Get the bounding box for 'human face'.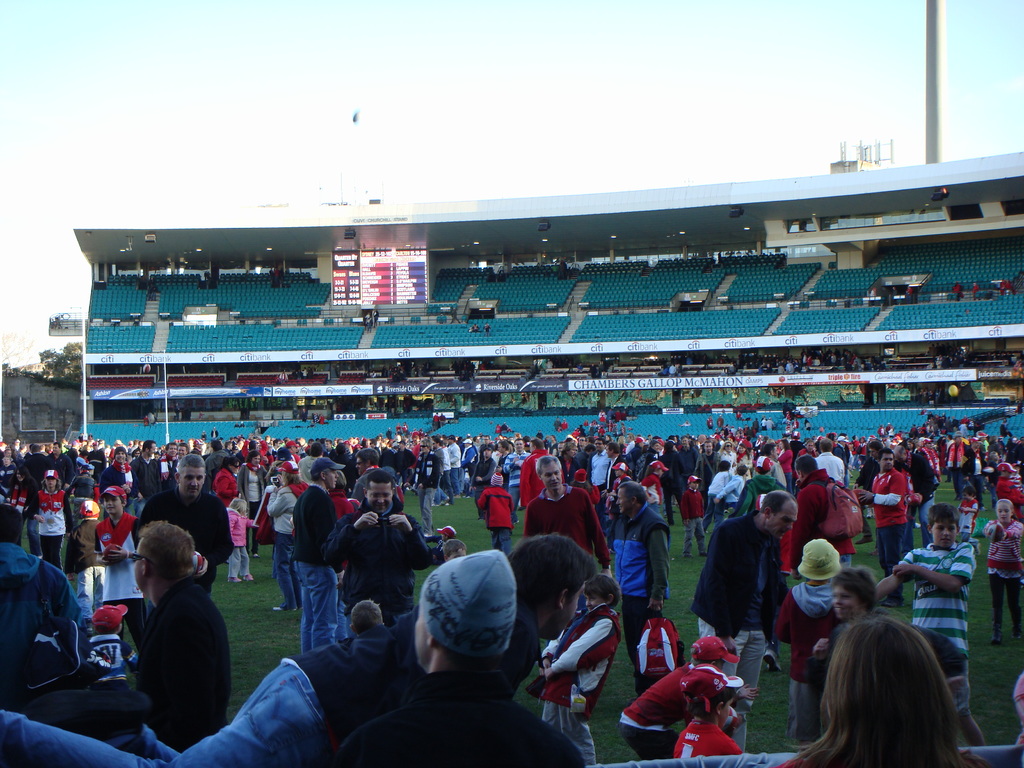
<bbox>132, 534, 142, 589</bbox>.
